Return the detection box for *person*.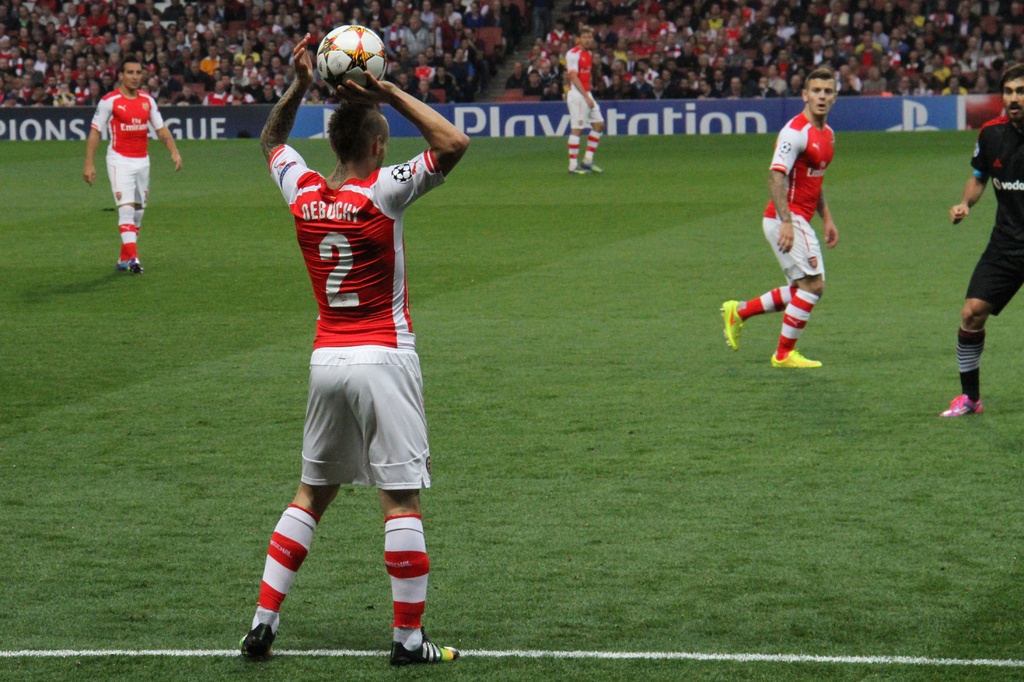
<region>568, 24, 607, 176</region>.
